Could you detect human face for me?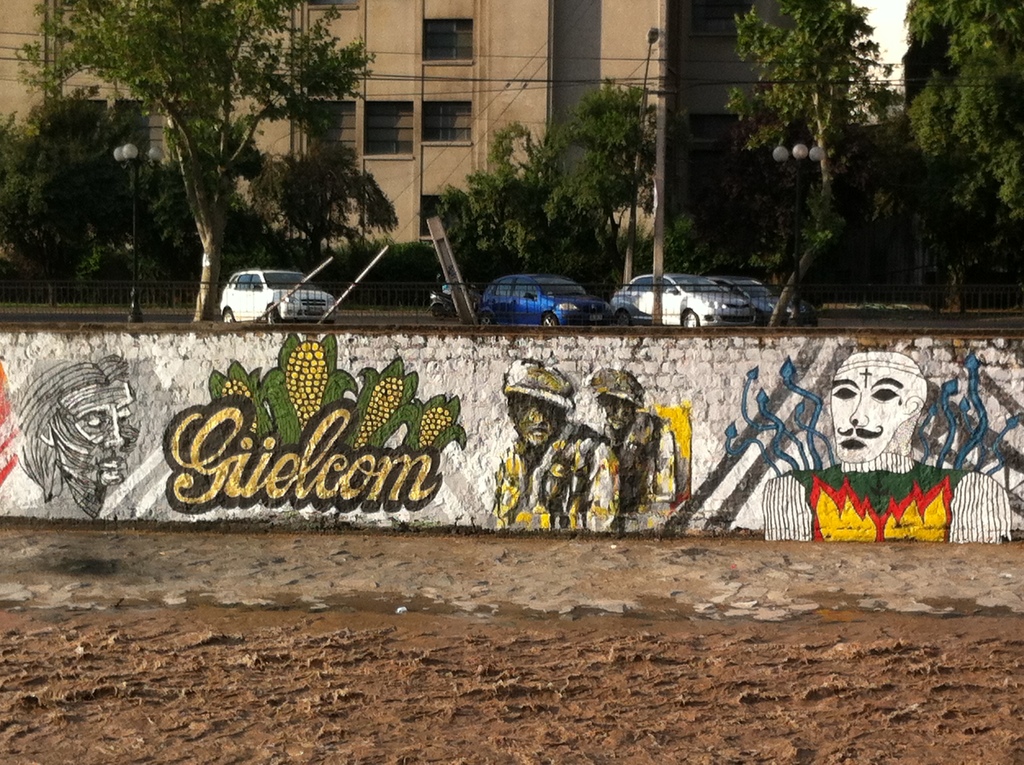
Detection result: <region>836, 353, 917, 456</region>.
